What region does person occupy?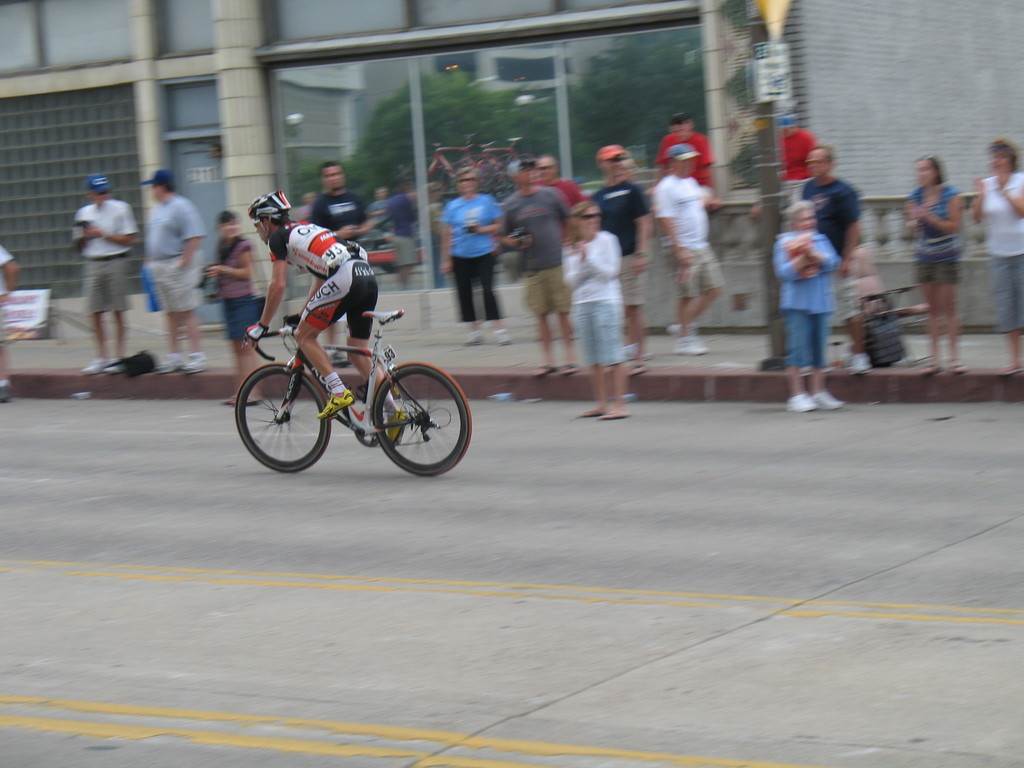
locate(586, 140, 652, 361).
